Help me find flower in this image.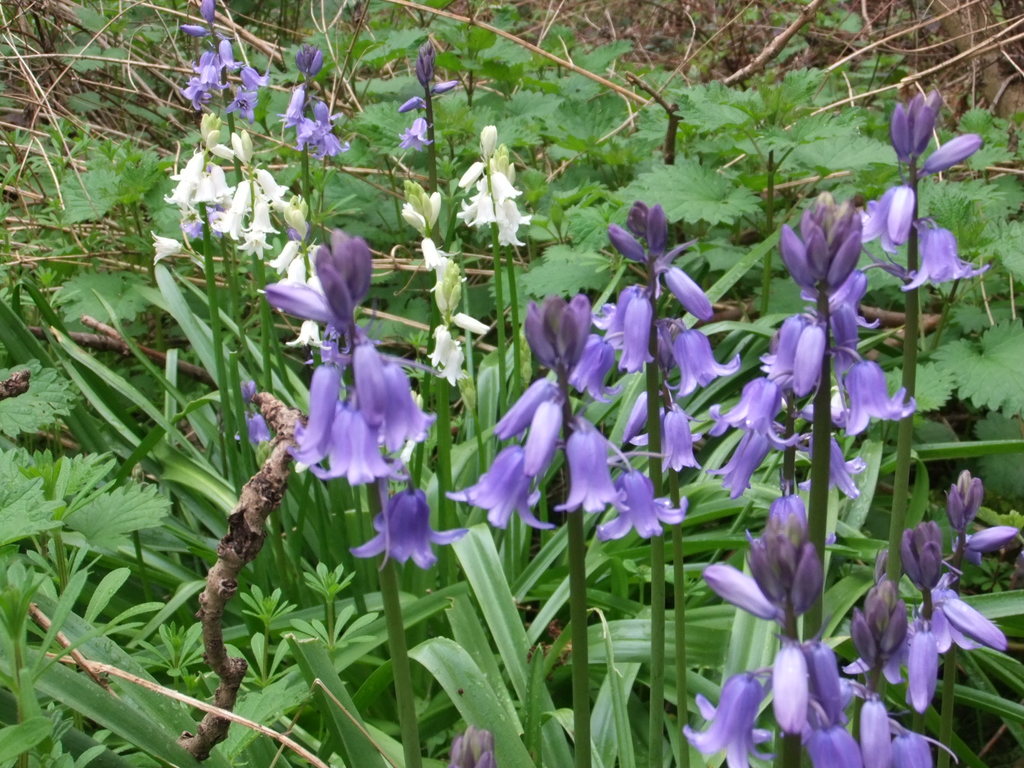
Found it: (left=428, top=254, right=461, bottom=331).
